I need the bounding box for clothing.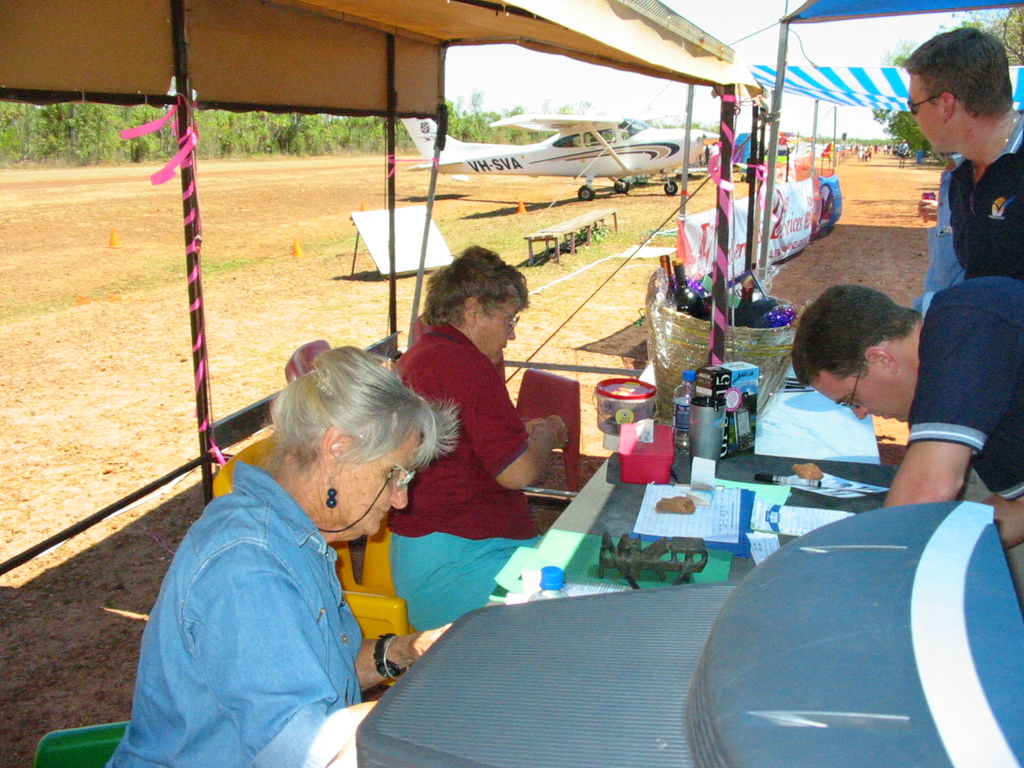
Here it is: [883,144,884,154].
